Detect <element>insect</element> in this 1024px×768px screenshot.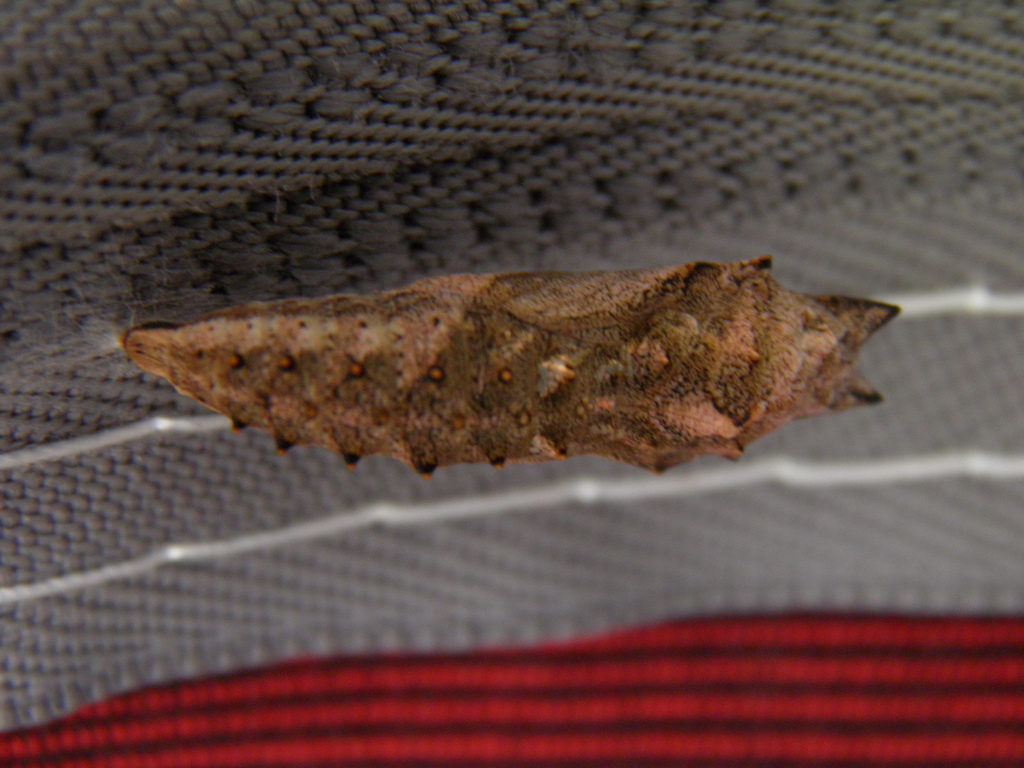
Detection: <bbox>119, 246, 904, 481</bbox>.
